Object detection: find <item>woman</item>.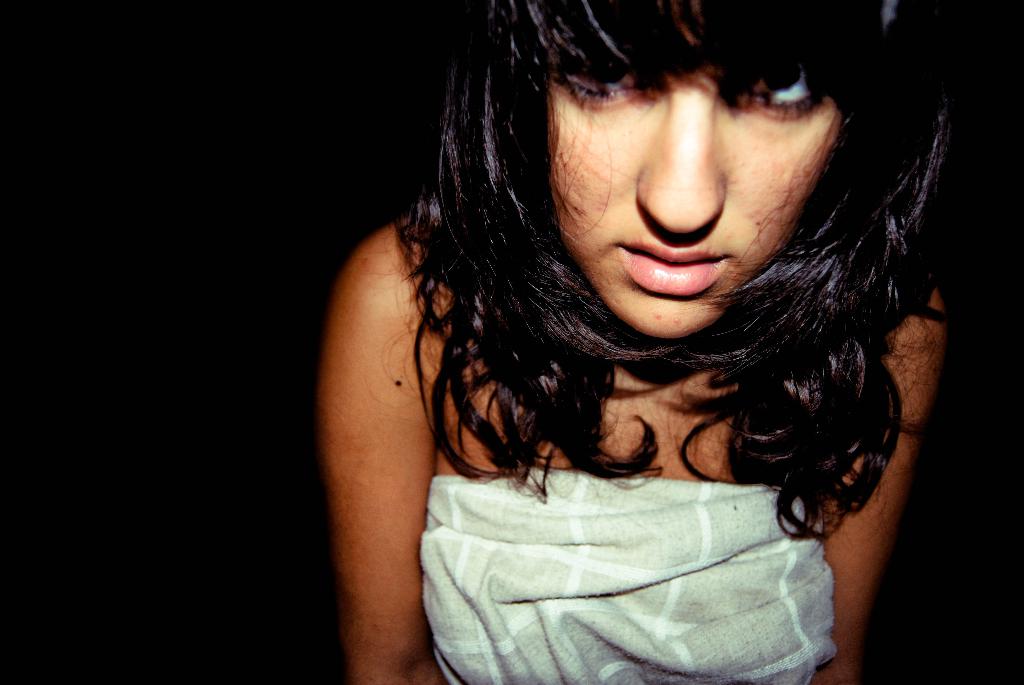
left=319, top=0, right=984, bottom=684.
